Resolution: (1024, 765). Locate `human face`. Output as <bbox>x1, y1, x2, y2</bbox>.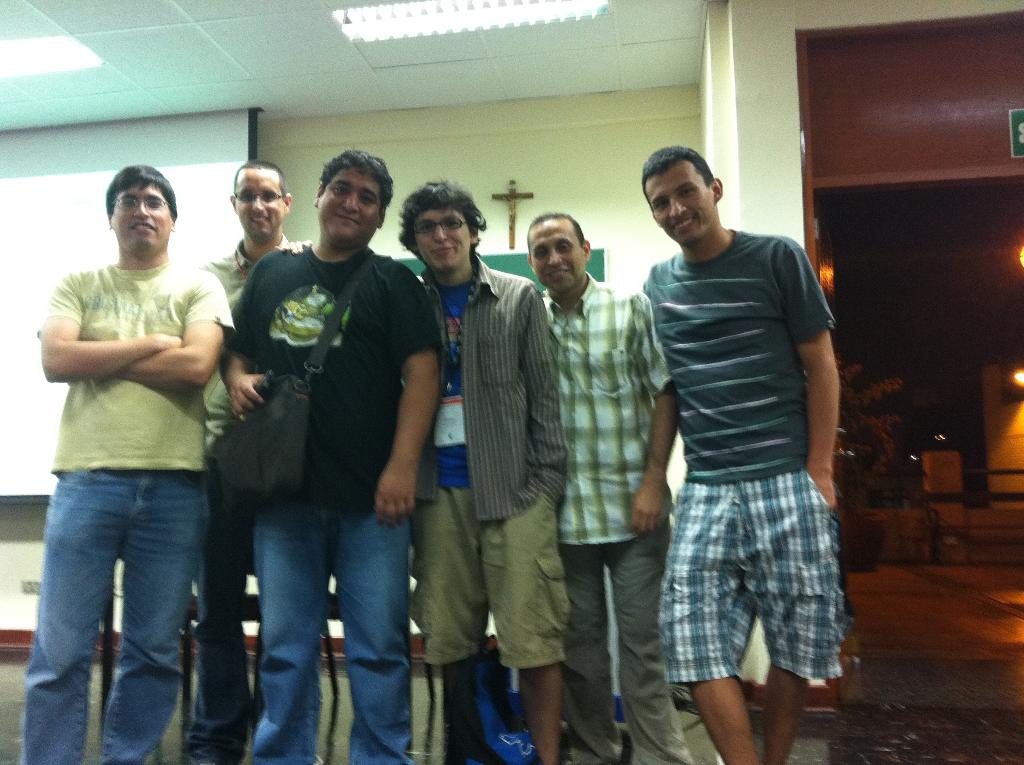
<bbox>648, 166, 716, 243</bbox>.
